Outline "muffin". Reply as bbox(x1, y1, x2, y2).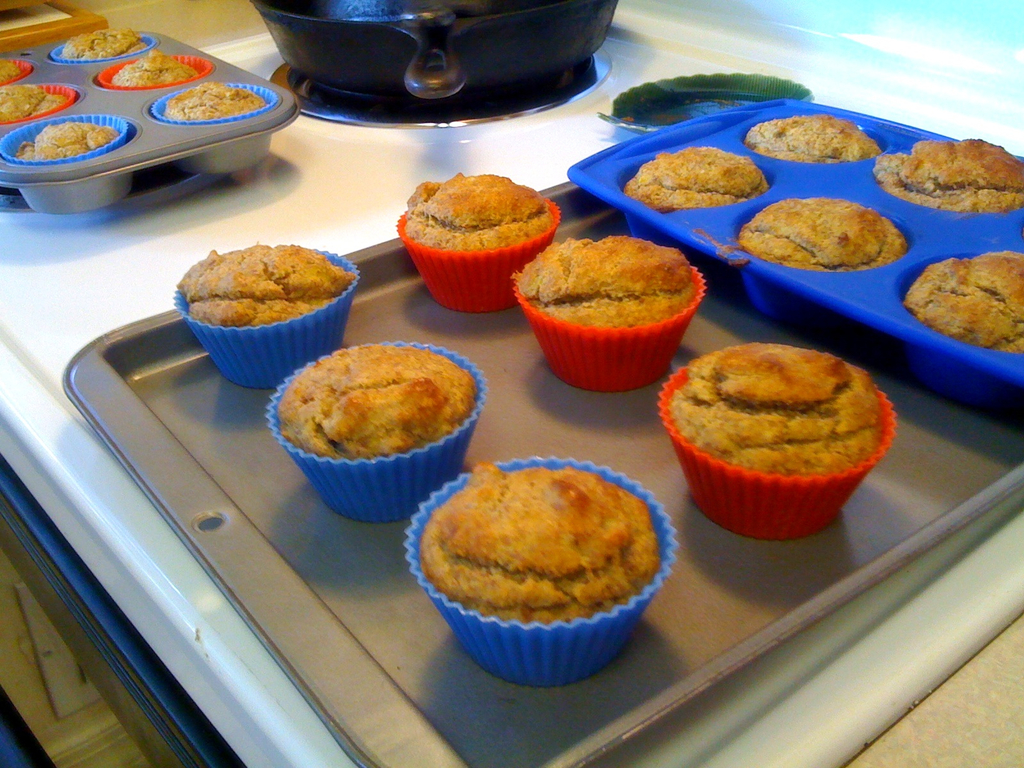
bbox(0, 76, 75, 122).
